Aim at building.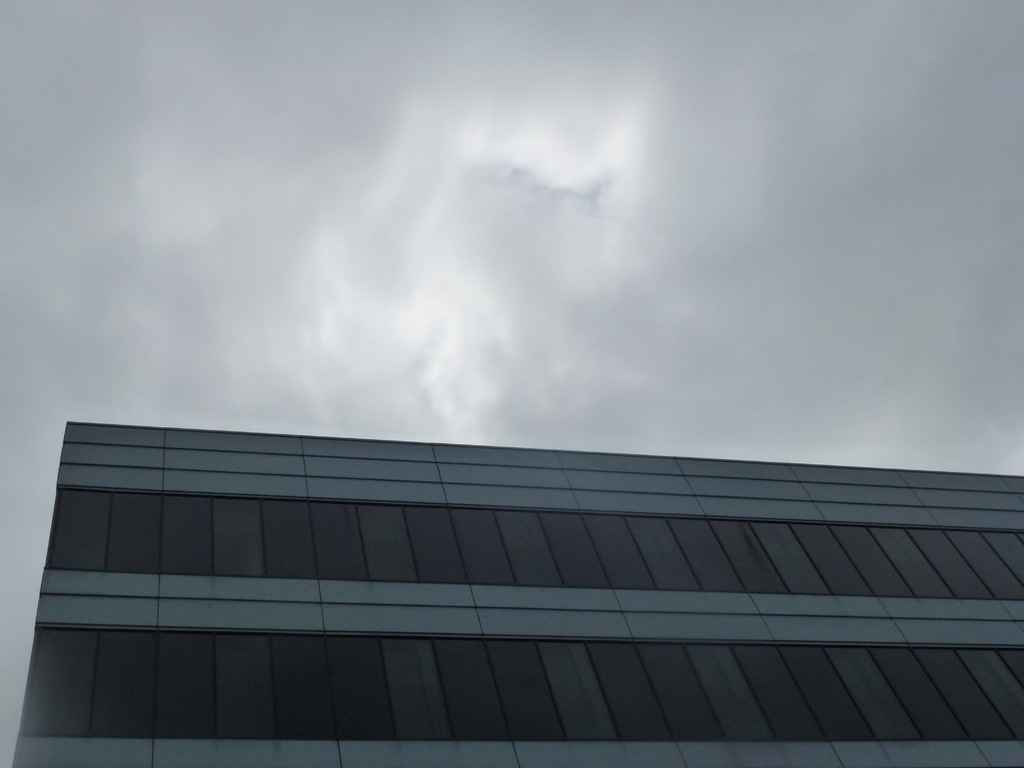
Aimed at Rect(12, 420, 1023, 767).
